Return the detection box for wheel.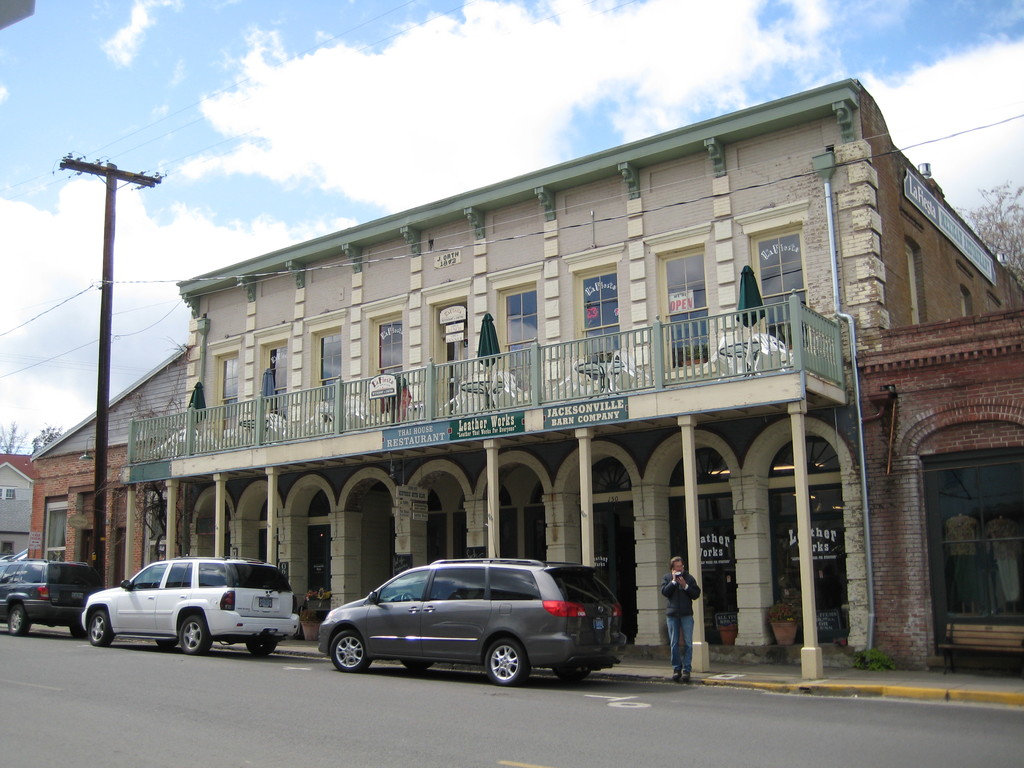
{"x1": 328, "y1": 627, "x2": 372, "y2": 674}.
